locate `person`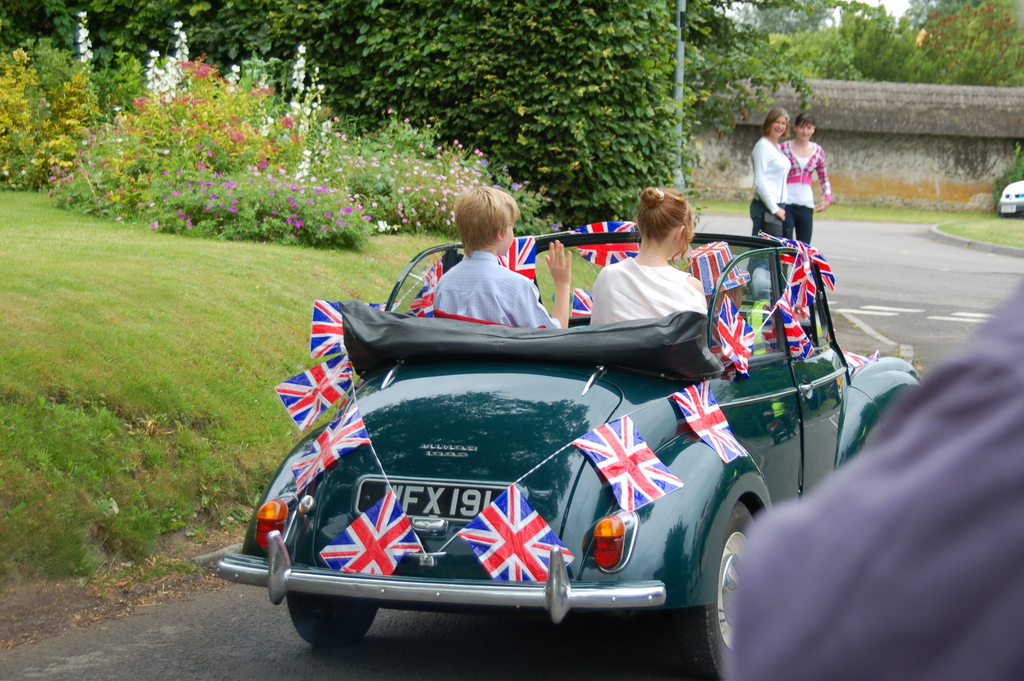
crop(749, 106, 793, 240)
